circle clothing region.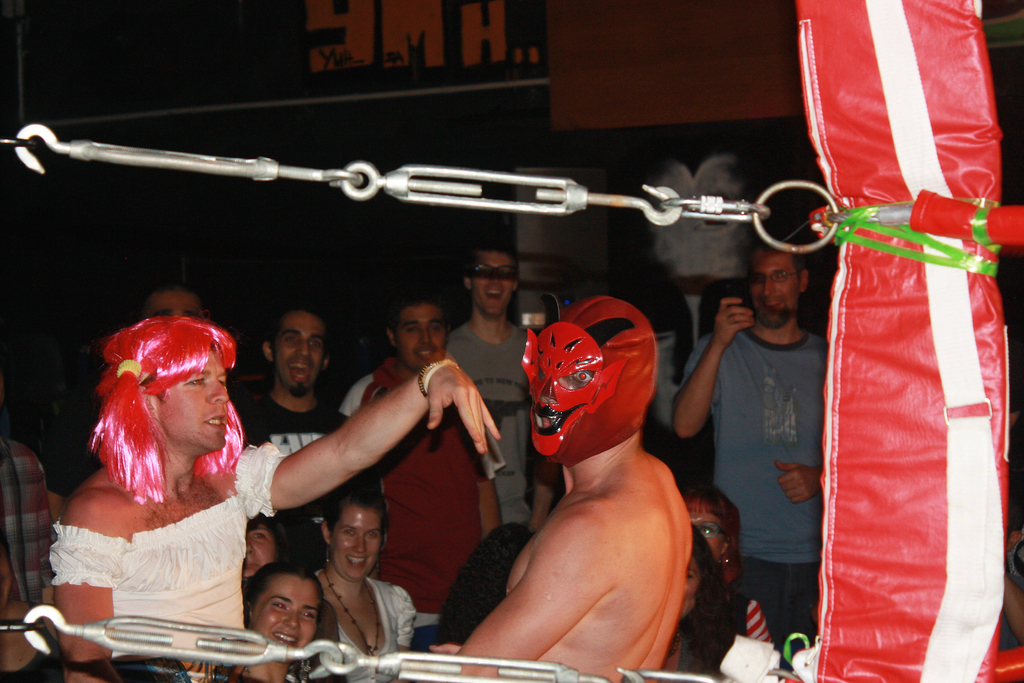
Region: BBox(343, 362, 481, 606).
